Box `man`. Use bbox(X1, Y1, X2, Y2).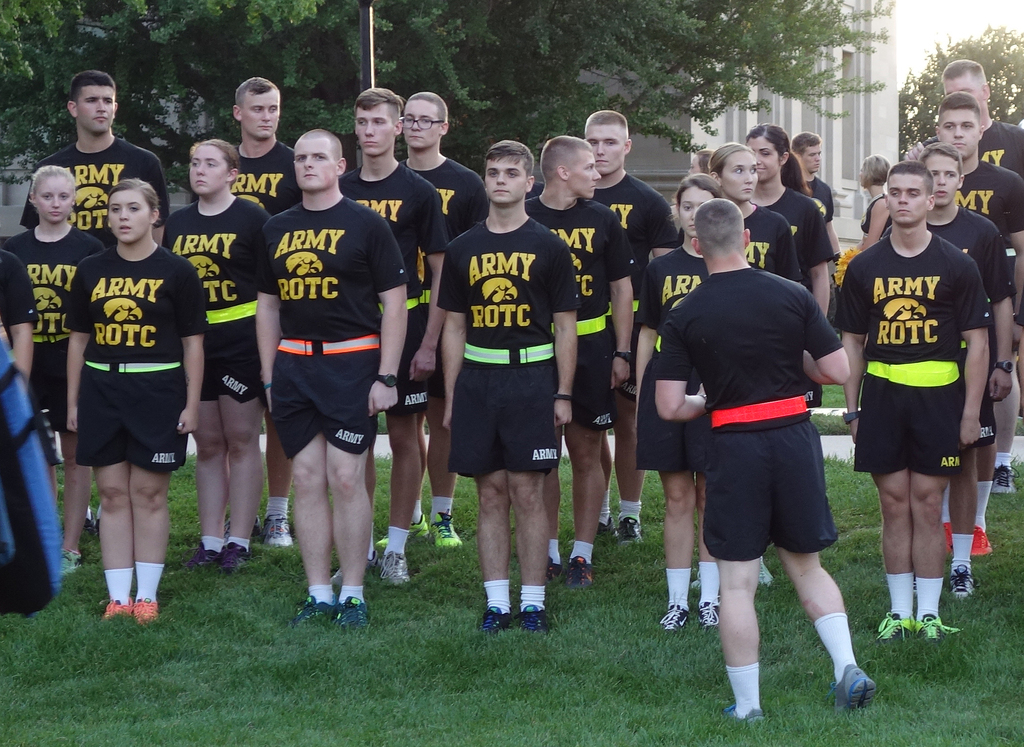
bbox(435, 138, 586, 634).
